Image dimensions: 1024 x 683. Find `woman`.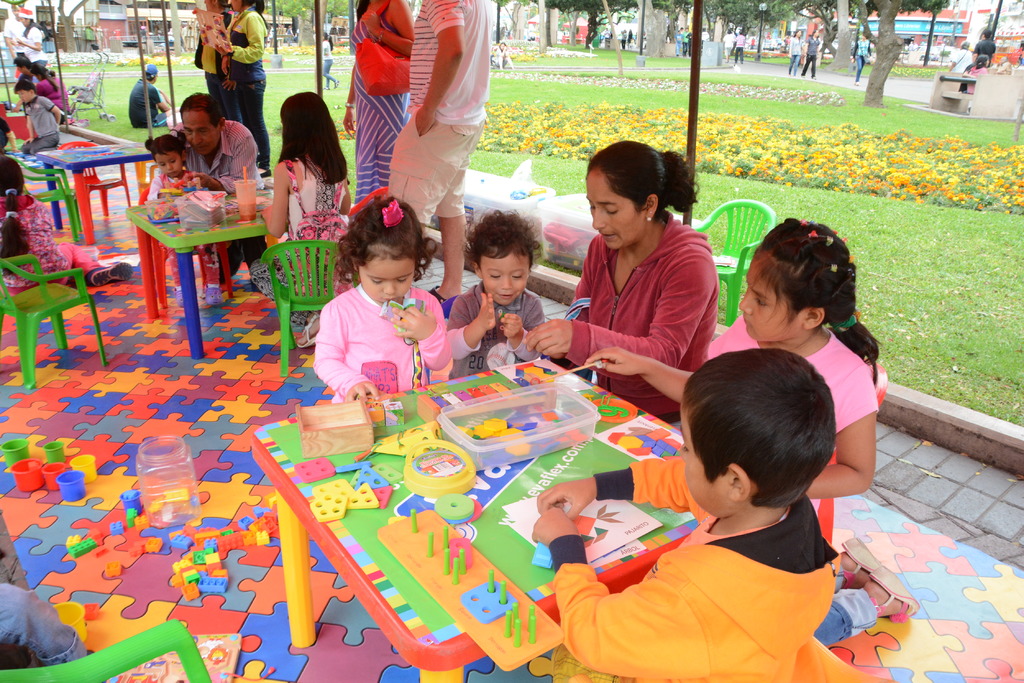
[left=219, top=0, right=270, bottom=177].
